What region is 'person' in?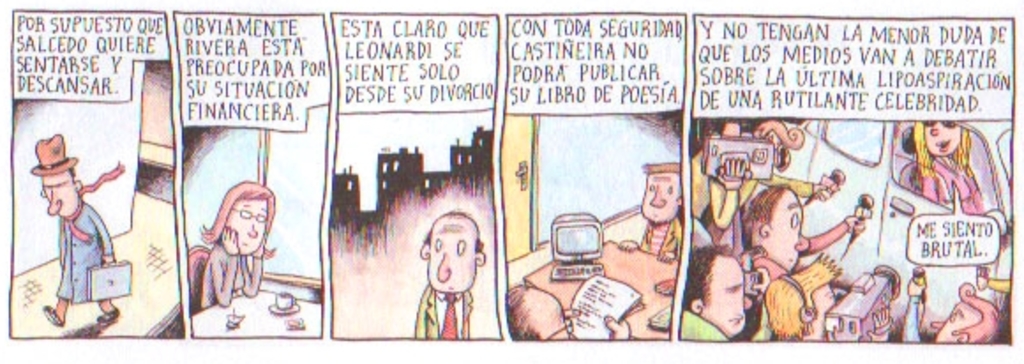
rect(618, 159, 678, 258).
